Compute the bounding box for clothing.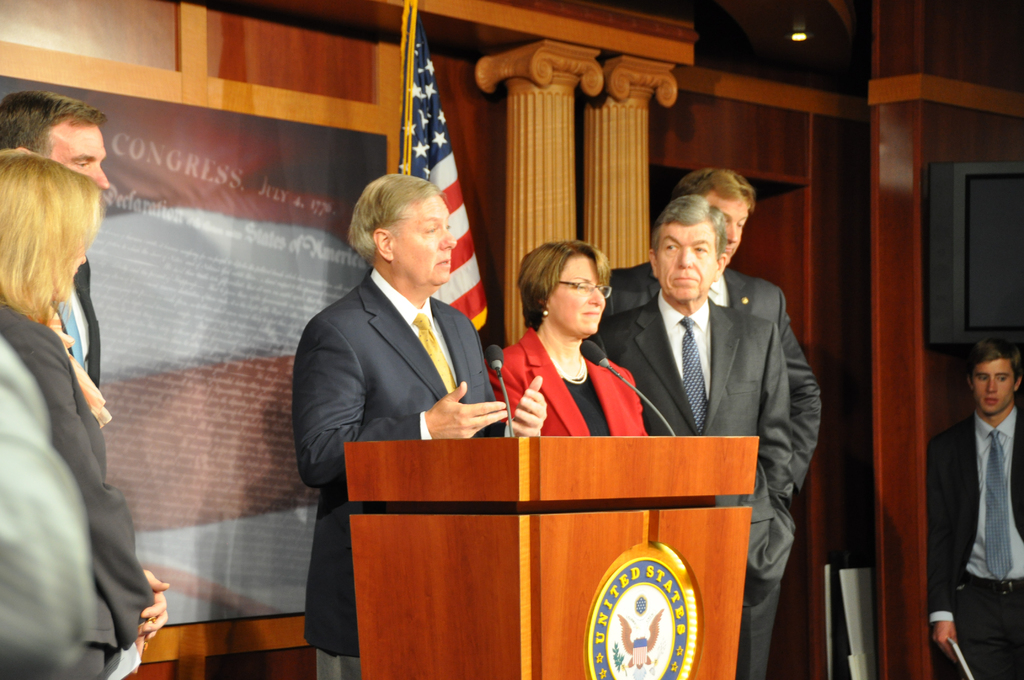
<region>584, 288, 798, 679</region>.
